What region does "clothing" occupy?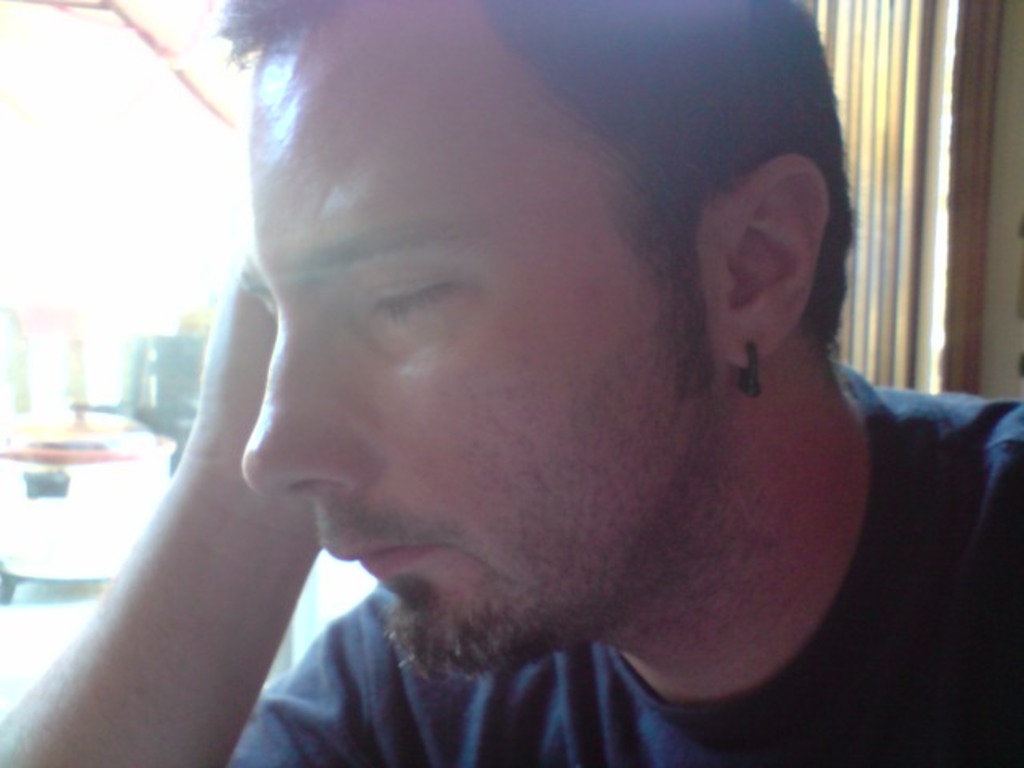
189,349,1022,766.
